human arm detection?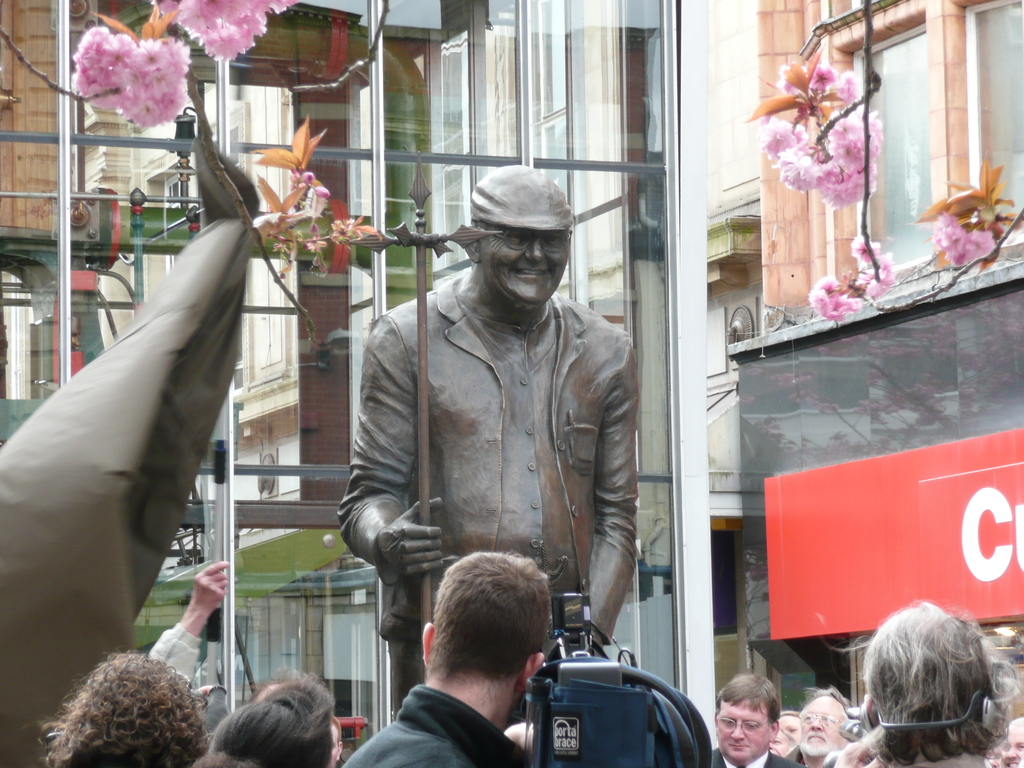
rect(328, 316, 445, 577)
